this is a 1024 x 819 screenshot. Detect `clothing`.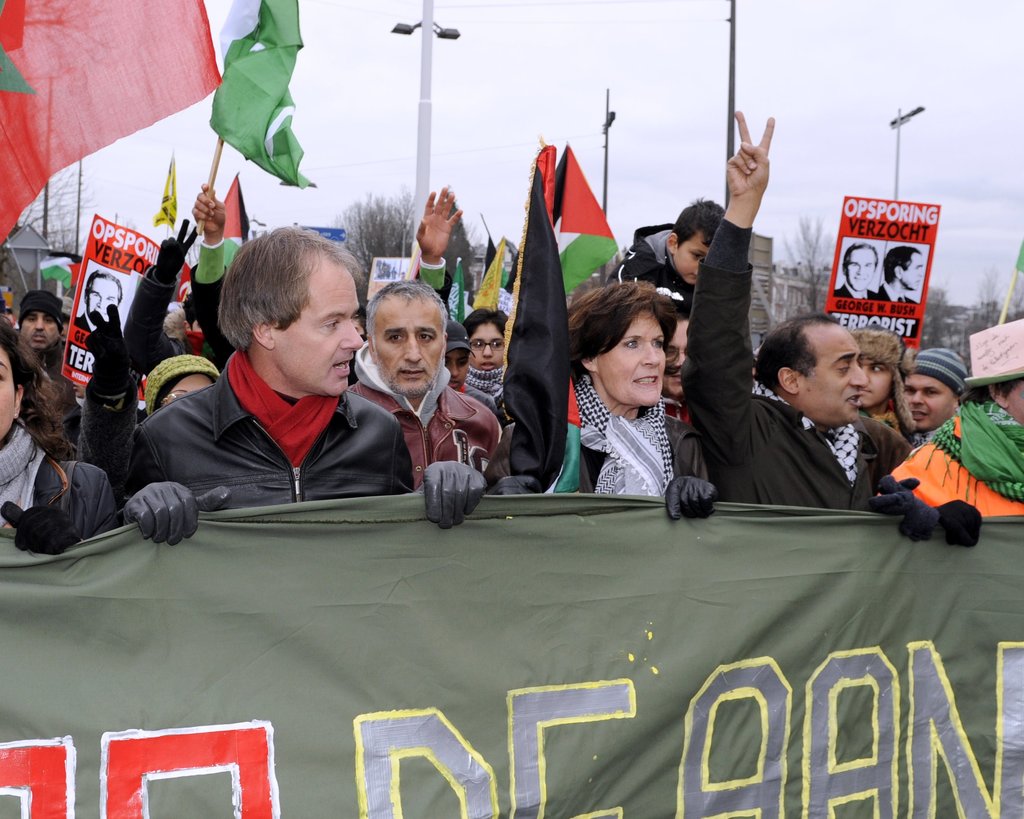
{"x1": 885, "y1": 403, "x2": 1023, "y2": 517}.
